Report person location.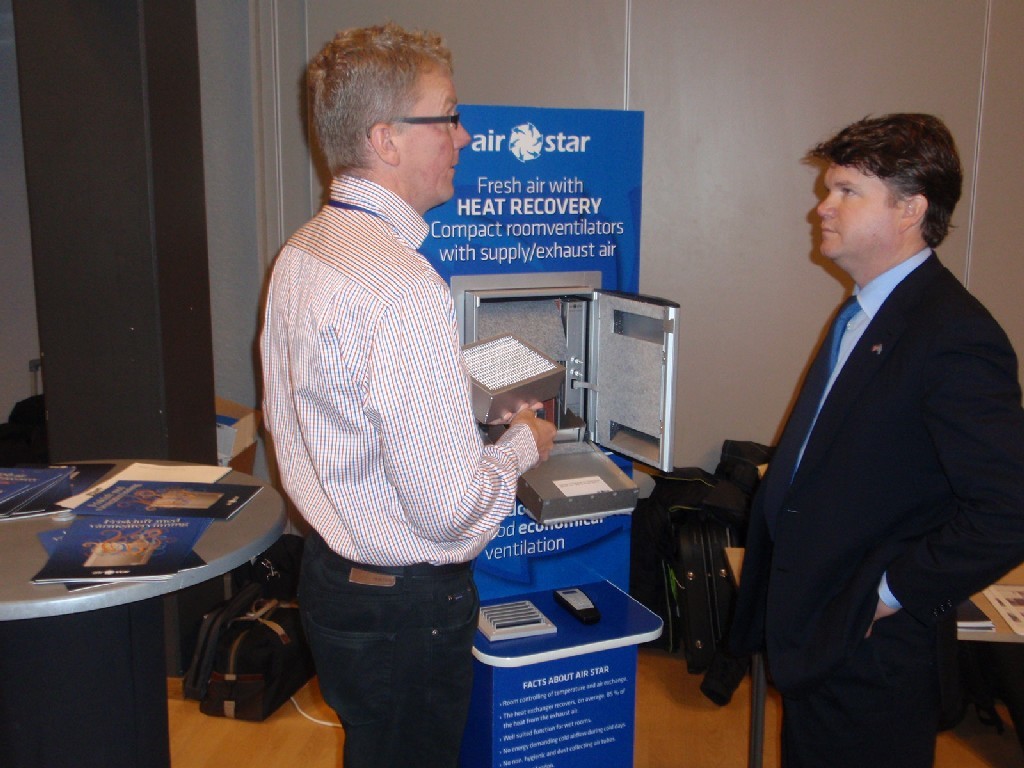
Report: [727, 112, 1022, 767].
